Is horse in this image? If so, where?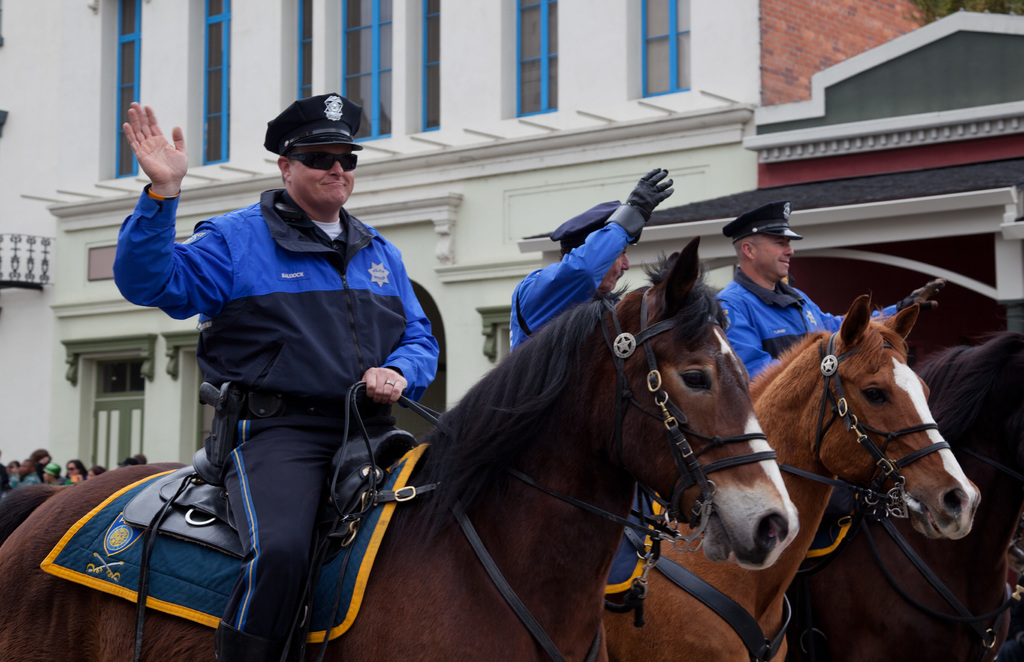
Yes, at x1=0 y1=236 x2=801 y2=661.
